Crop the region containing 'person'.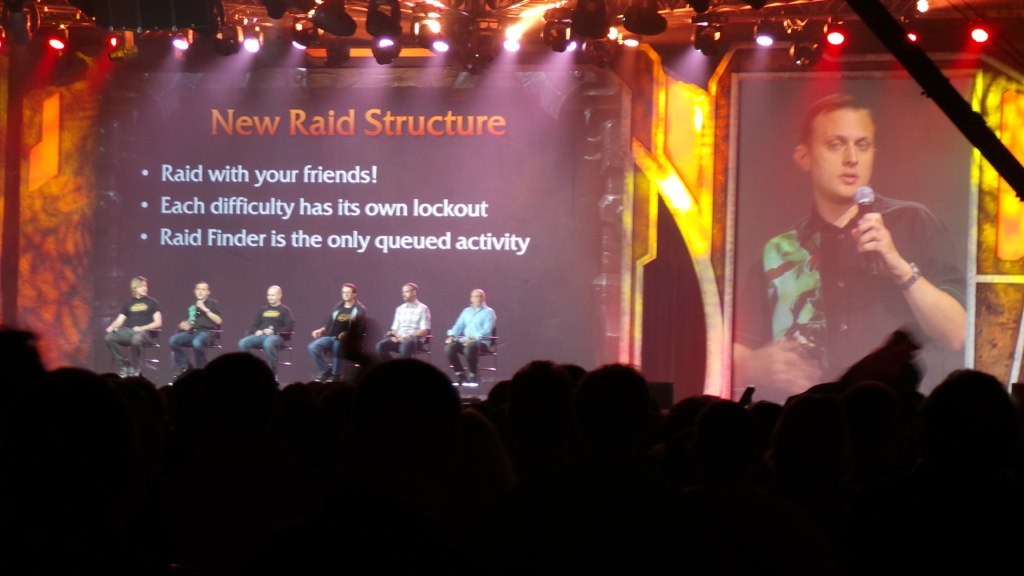
Crop region: {"x1": 454, "y1": 275, "x2": 499, "y2": 384}.
